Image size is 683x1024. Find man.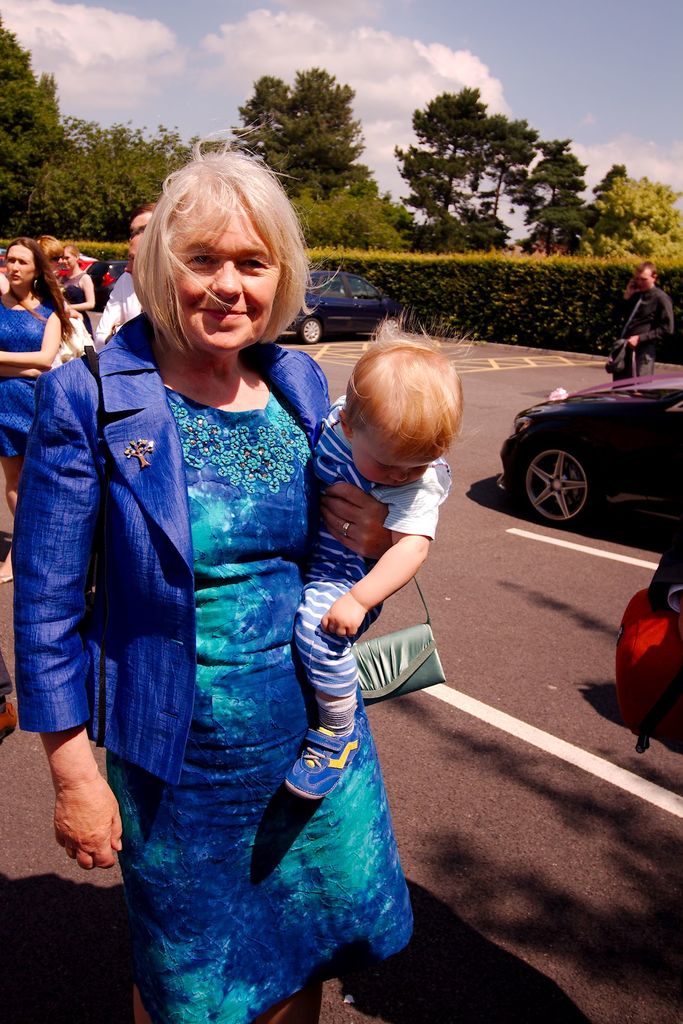
bbox=(614, 264, 673, 383).
